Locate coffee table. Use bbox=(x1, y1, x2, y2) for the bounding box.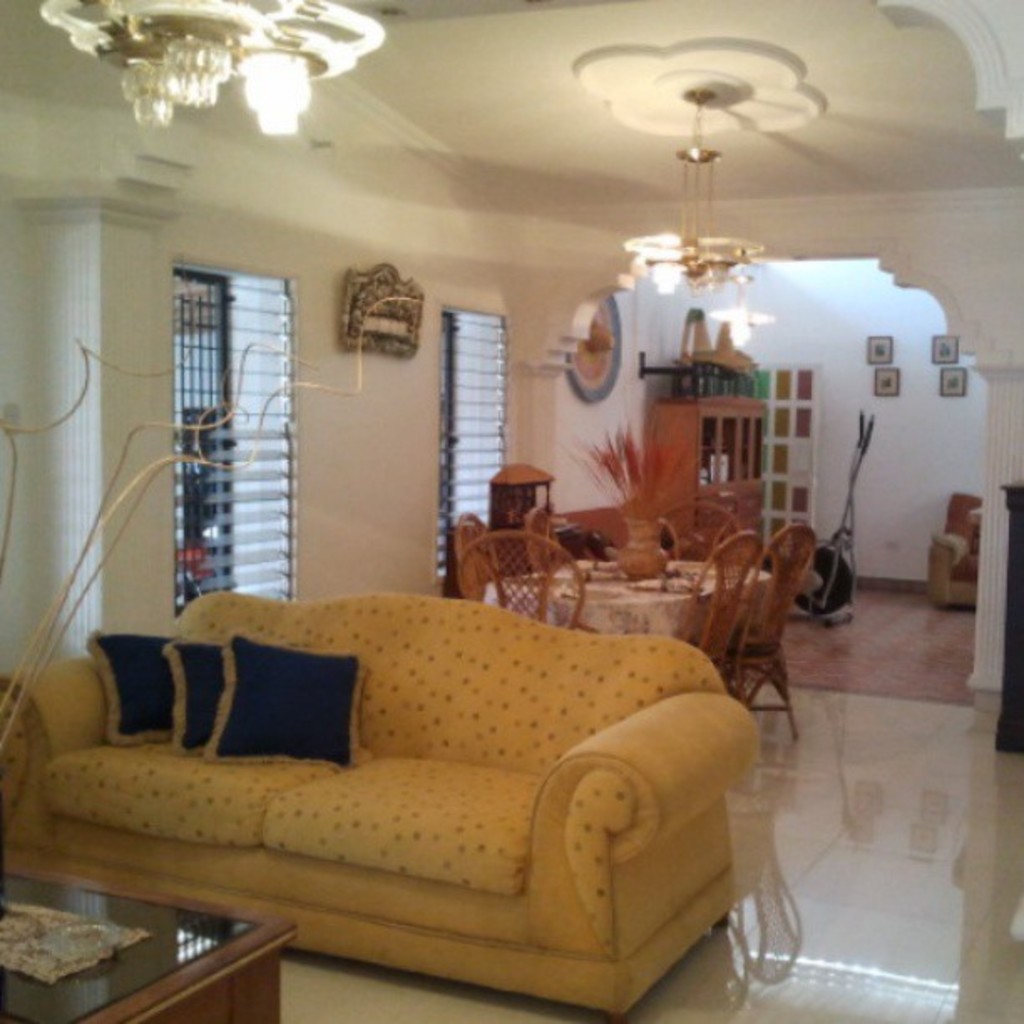
bbox=(0, 873, 298, 1022).
